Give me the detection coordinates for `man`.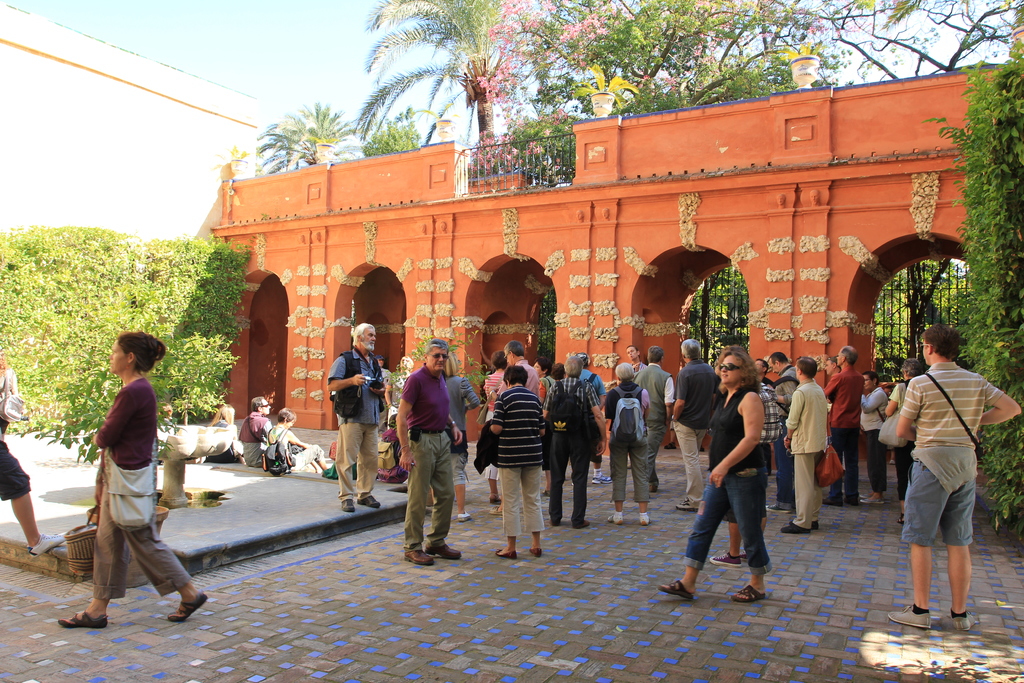
locate(374, 354, 391, 389).
